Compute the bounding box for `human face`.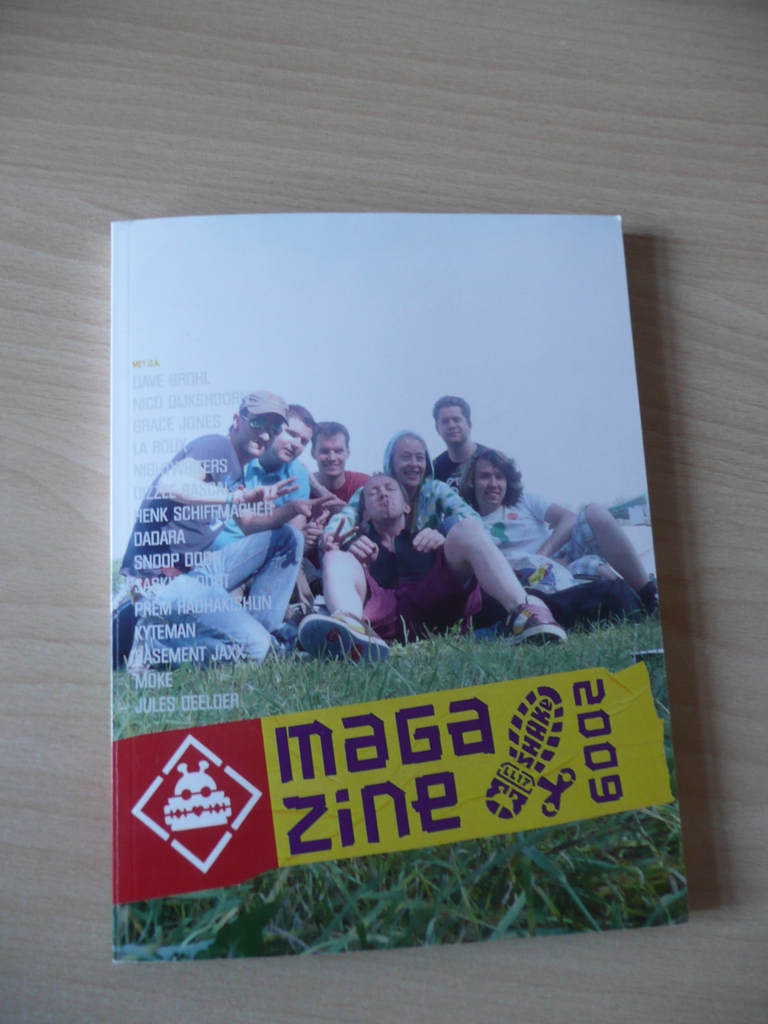
l=363, t=479, r=408, b=528.
